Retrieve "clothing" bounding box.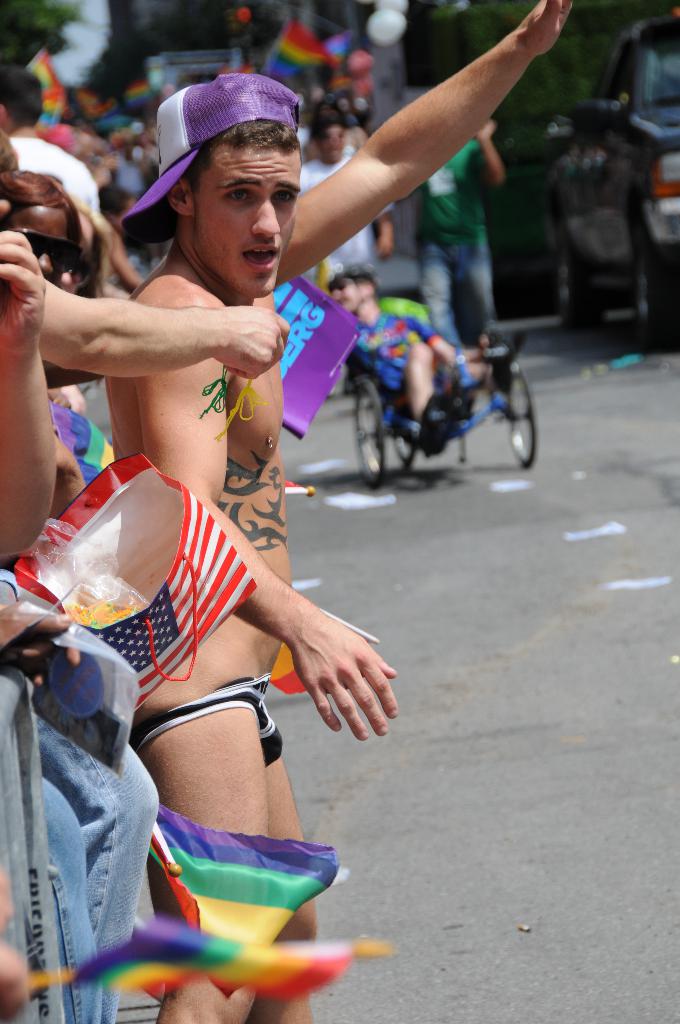
Bounding box: bbox=[0, 640, 159, 1023].
